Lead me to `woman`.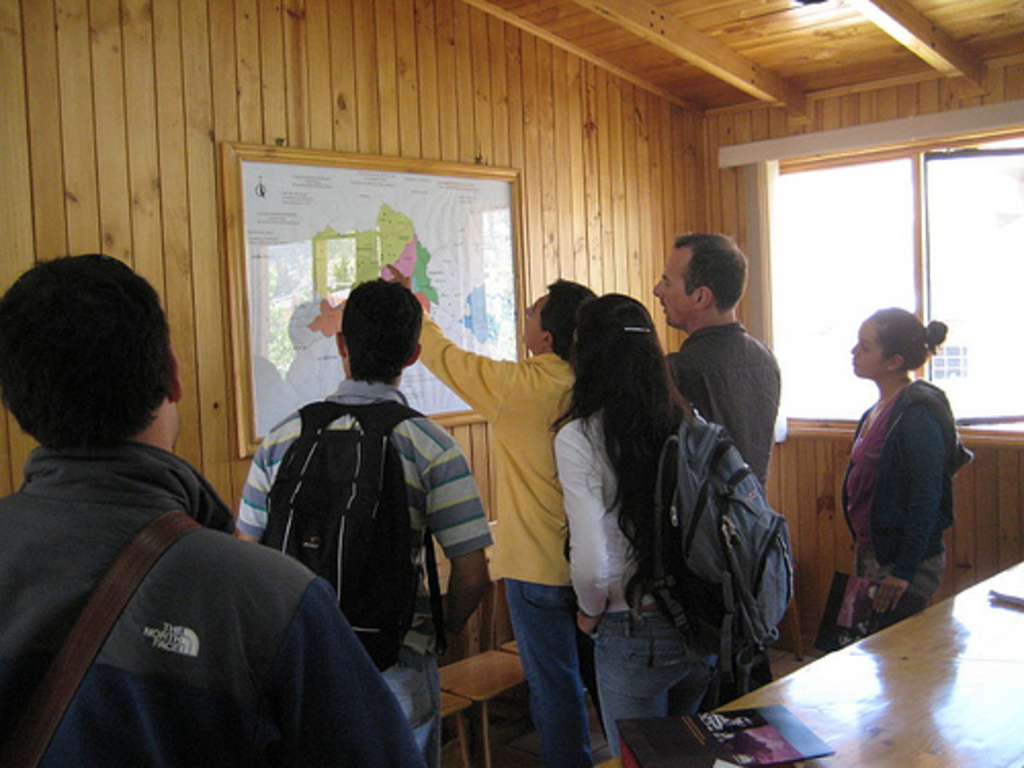
Lead to [840,309,973,639].
